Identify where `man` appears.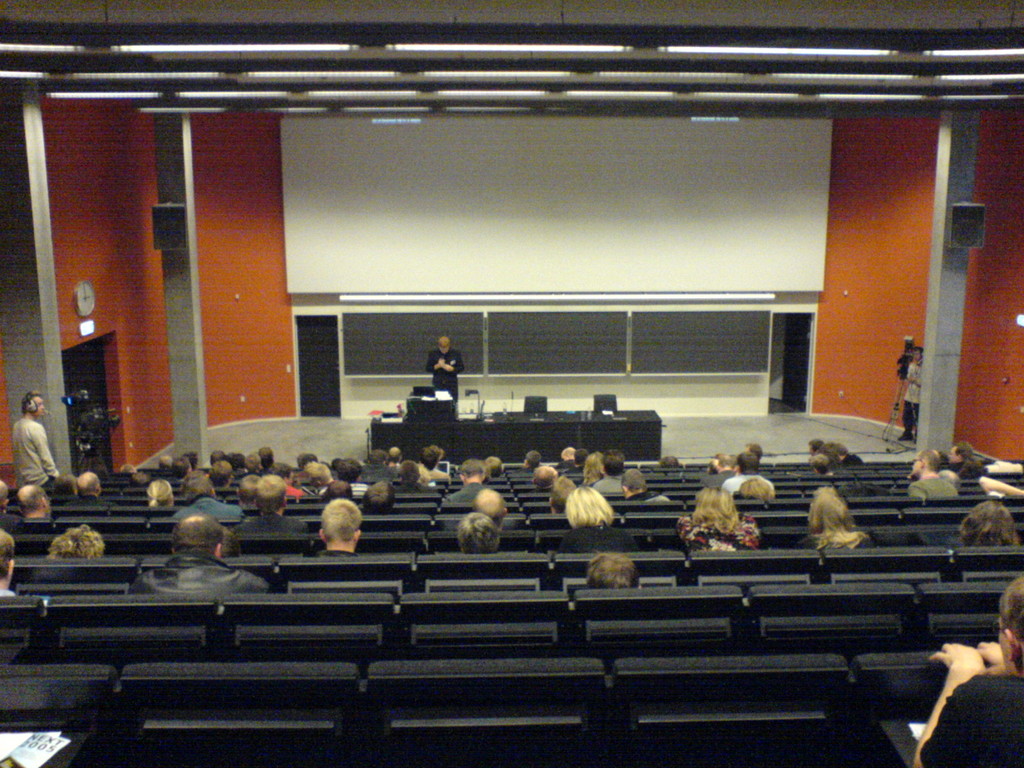
Appears at [x1=625, y1=470, x2=668, y2=502].
